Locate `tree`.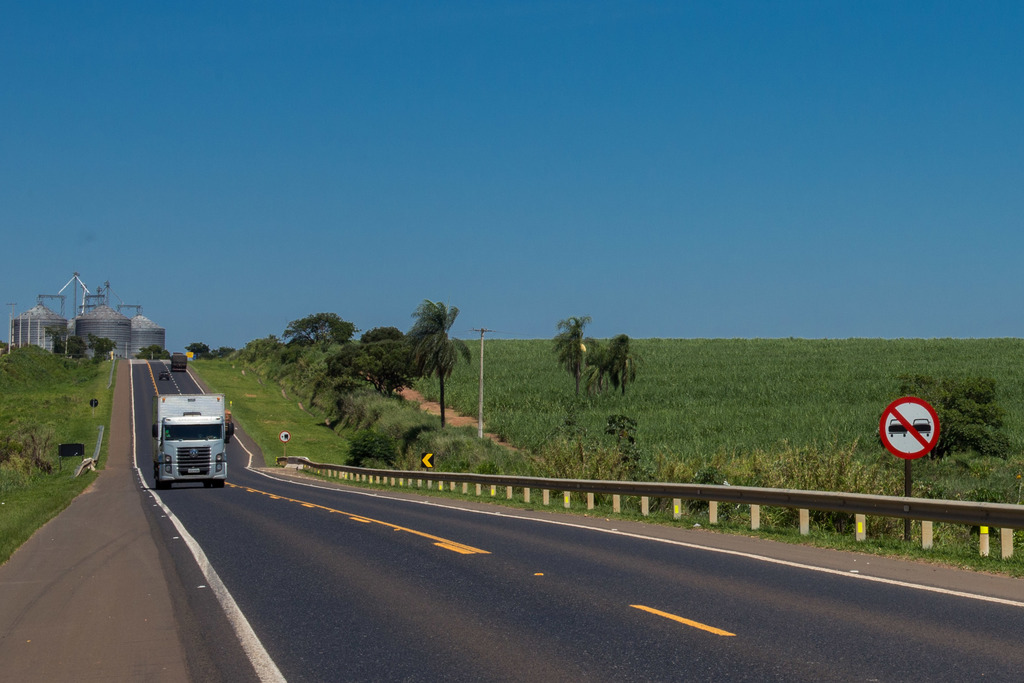
Bounding box: locate(38, 325, 61, 353).
